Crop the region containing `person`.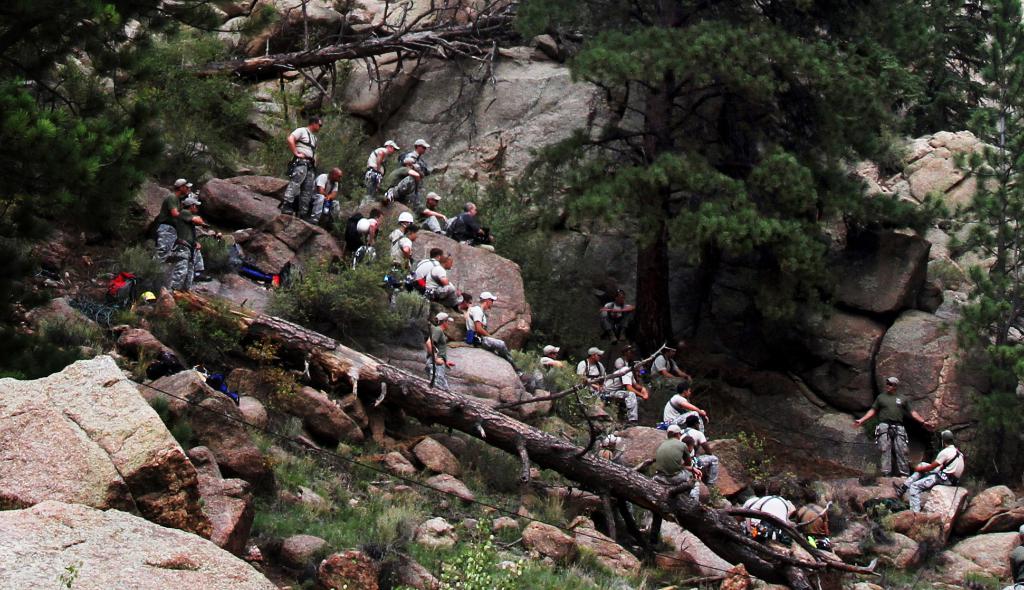
Crop region: locate(575, 347, 609, 400).
